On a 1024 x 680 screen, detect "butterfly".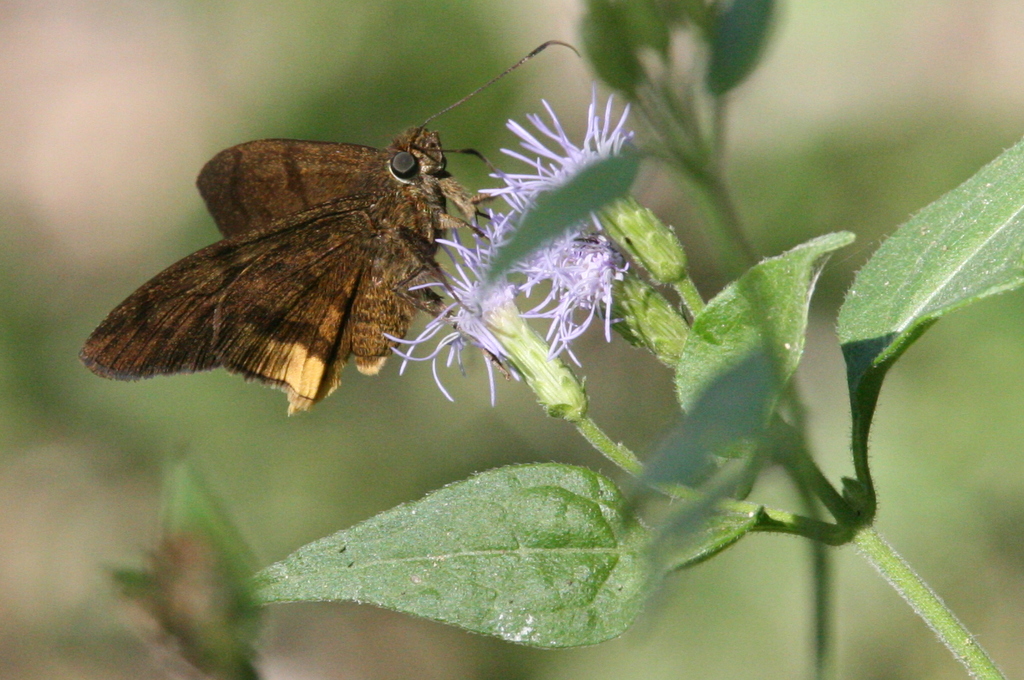
bbox=(91, 31, 553, 425).
